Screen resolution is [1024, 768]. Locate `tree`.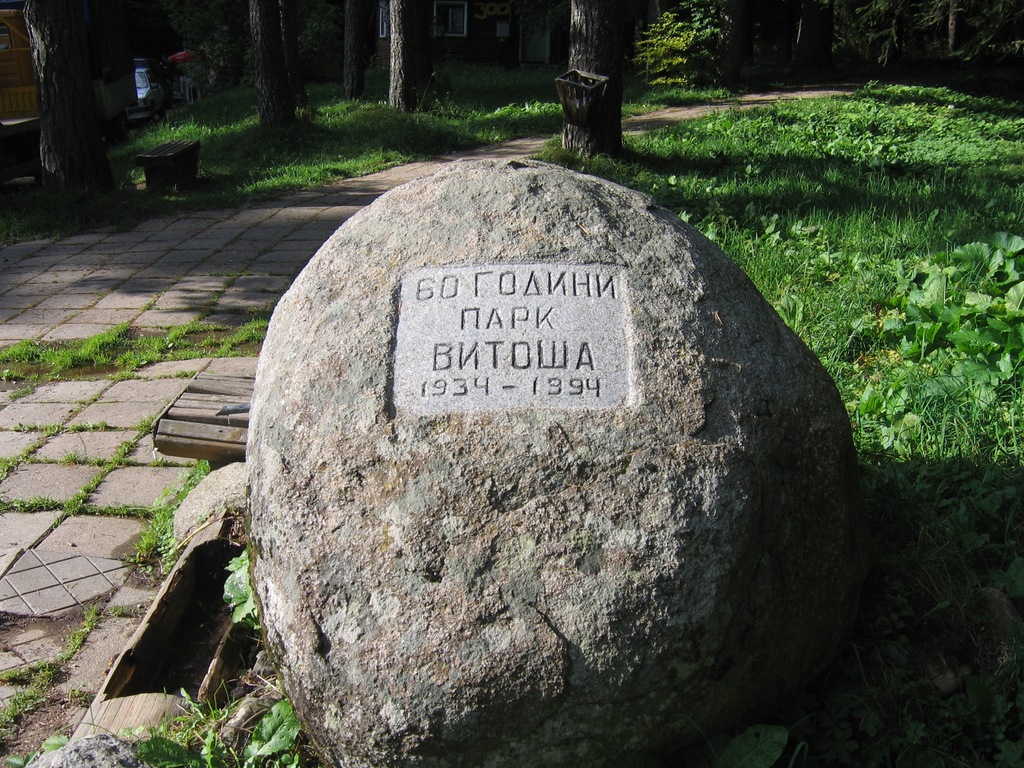
BBox(341, 0, 372, 108).
